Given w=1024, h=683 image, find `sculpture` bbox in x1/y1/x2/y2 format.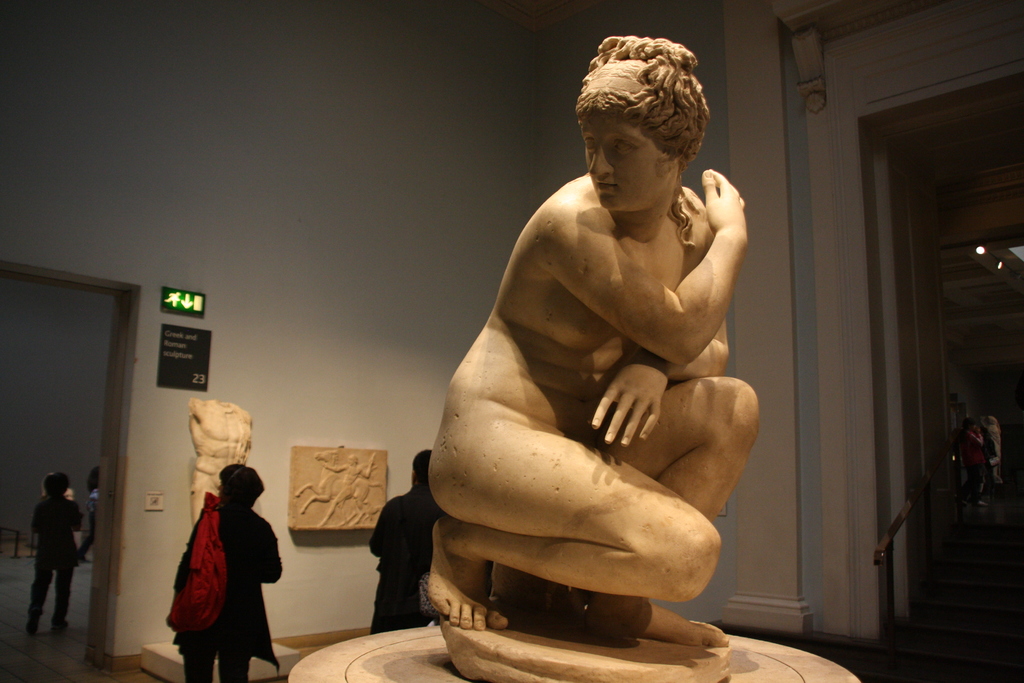
985/415/1007/484.
